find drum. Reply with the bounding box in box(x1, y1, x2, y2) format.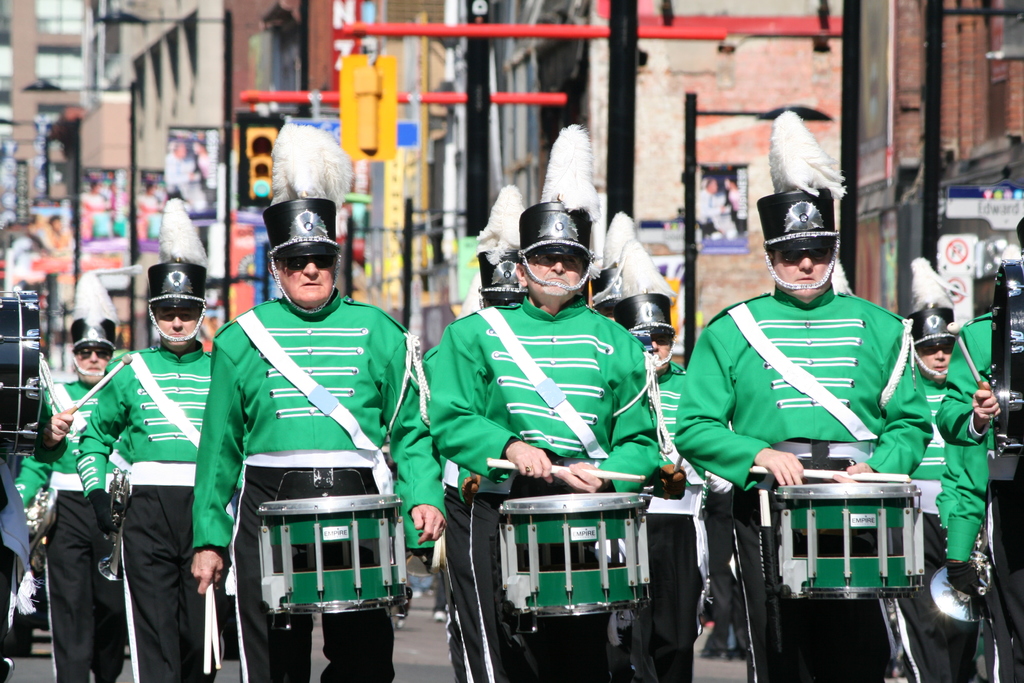
box(257, 491, 417, 623).
